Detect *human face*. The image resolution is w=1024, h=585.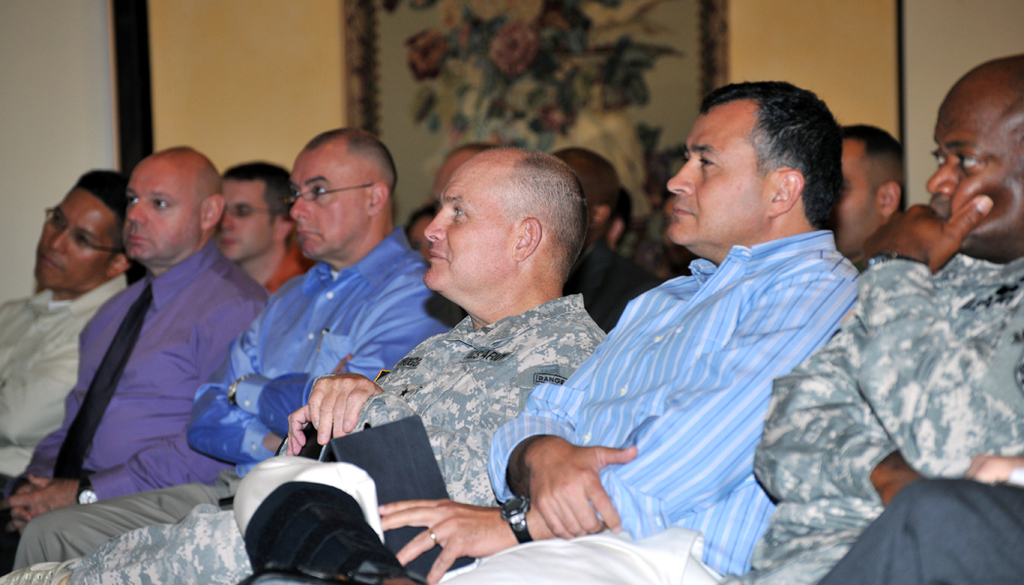
<box>425,155,517,296</box>.
